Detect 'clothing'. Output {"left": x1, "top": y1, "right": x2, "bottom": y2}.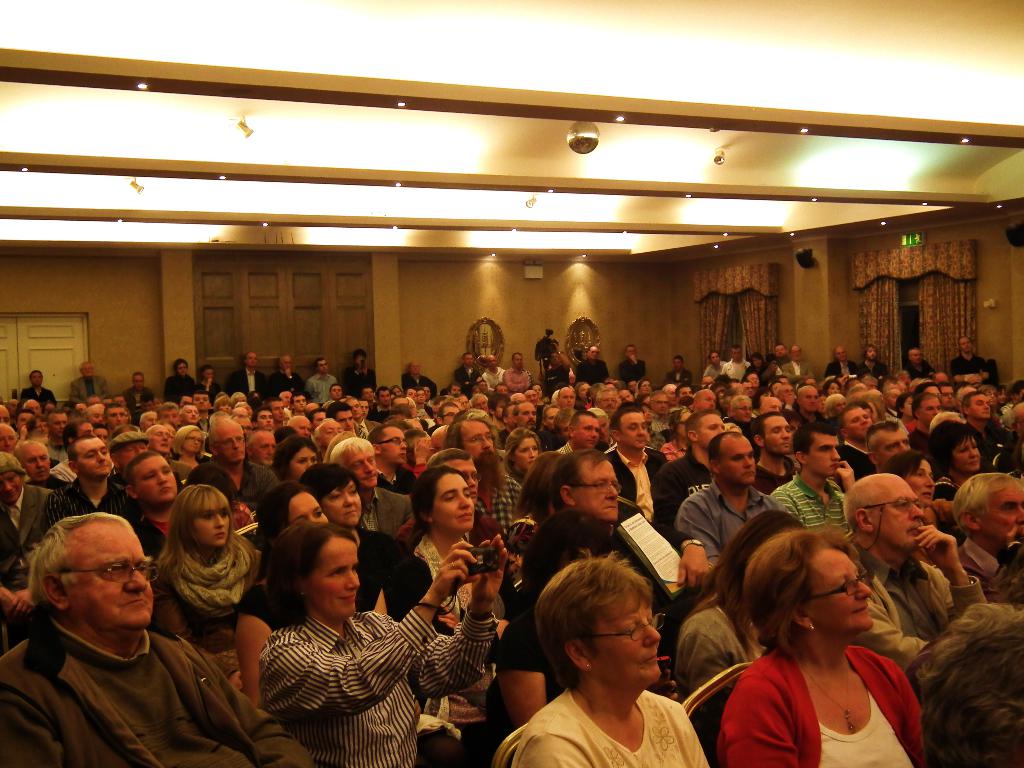
{"left": 460, "top": 371, "right": 480, "bottom": 387}.
